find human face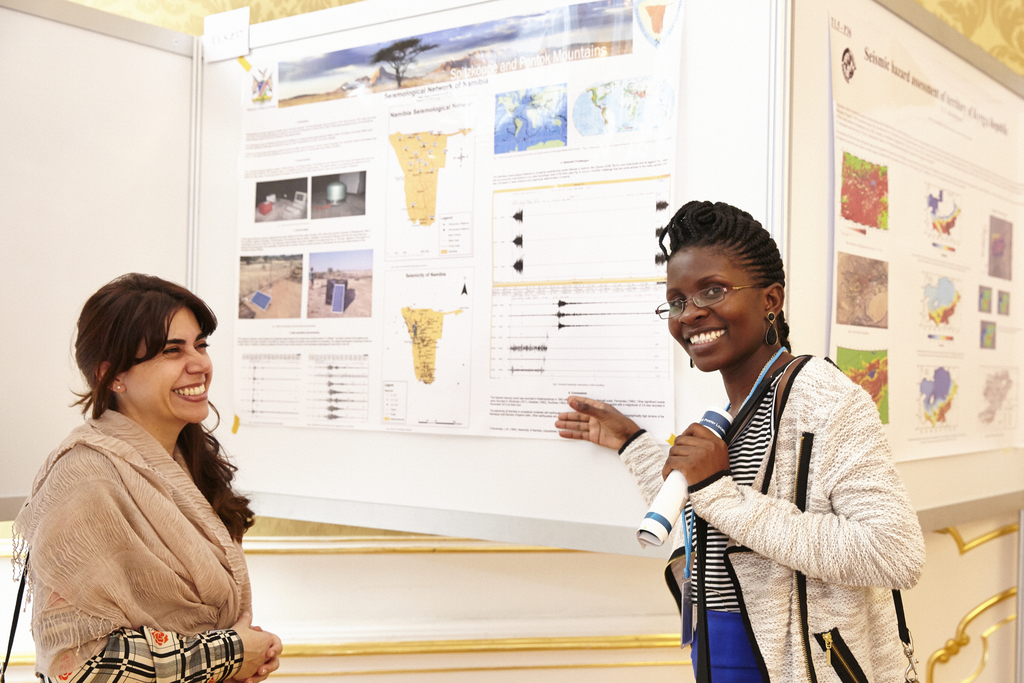
Rect(123, 307, 212, 424)
